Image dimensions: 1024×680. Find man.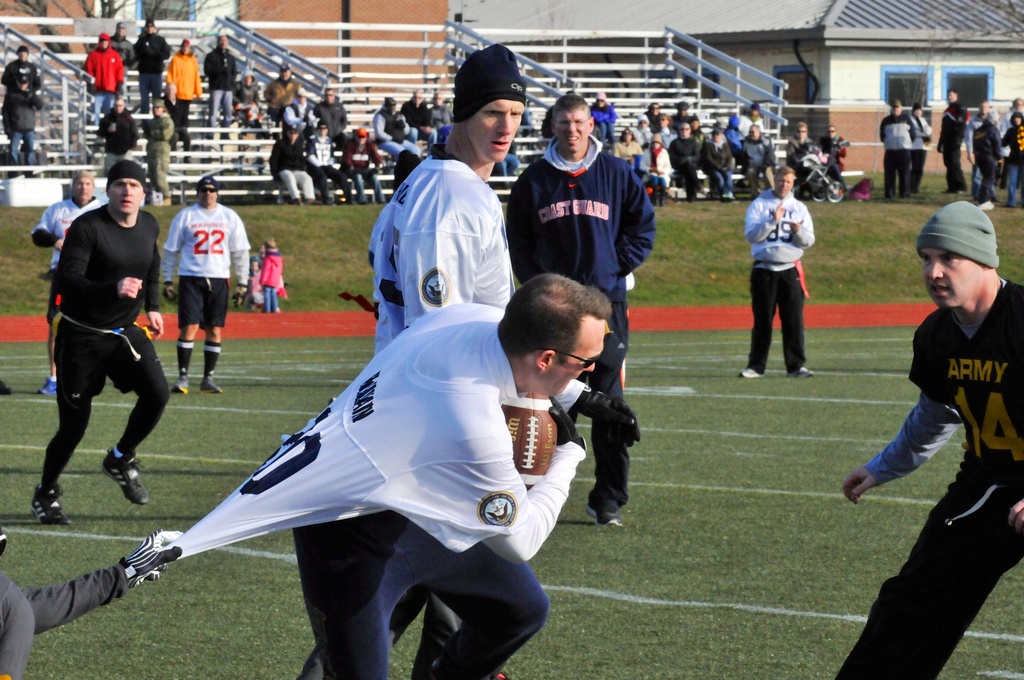
<bbox>93, 96, 134, 174</bbox>.
